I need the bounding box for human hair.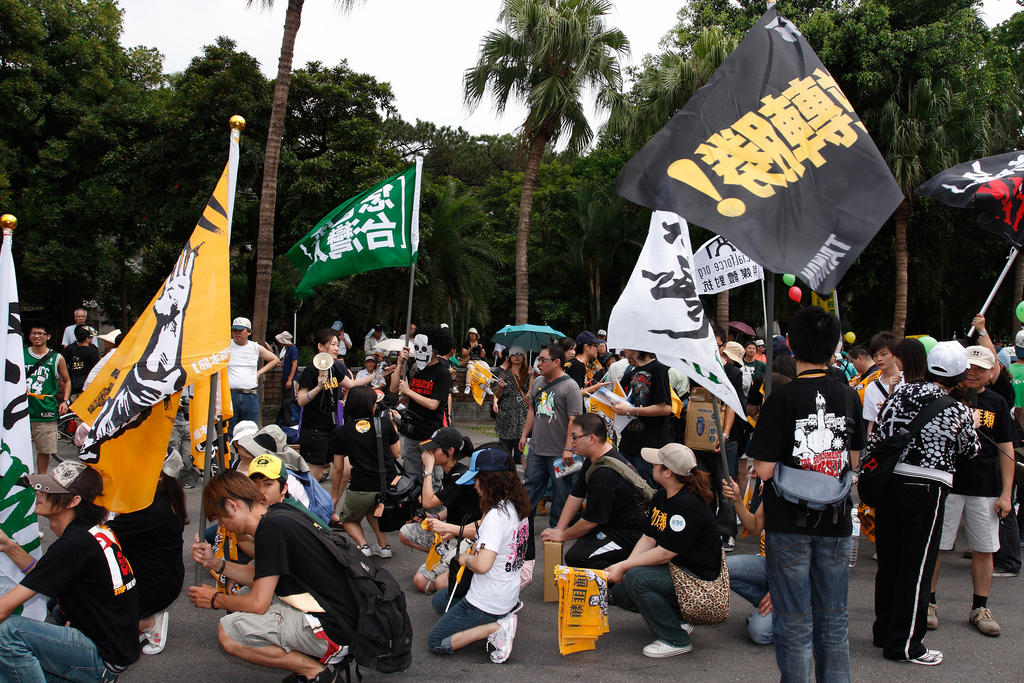
Here it is: {"x1": 518, "y1": 362, "x2": 530, "y2": 379}.
